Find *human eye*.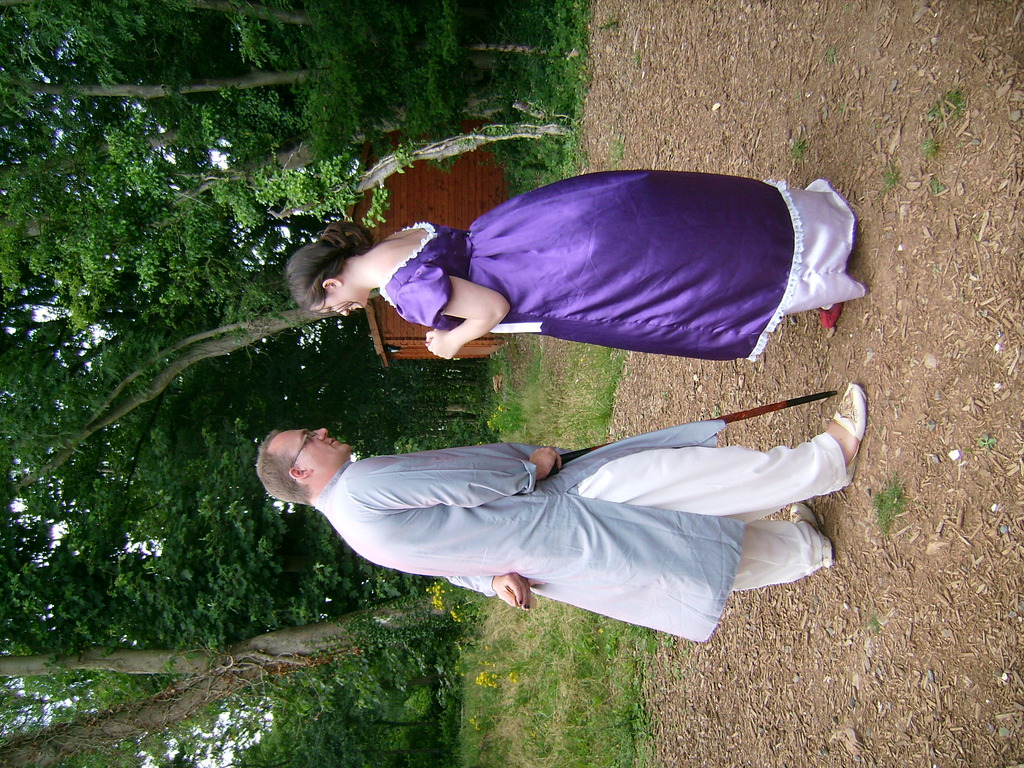
Rect(303, 435, 312, 444).
